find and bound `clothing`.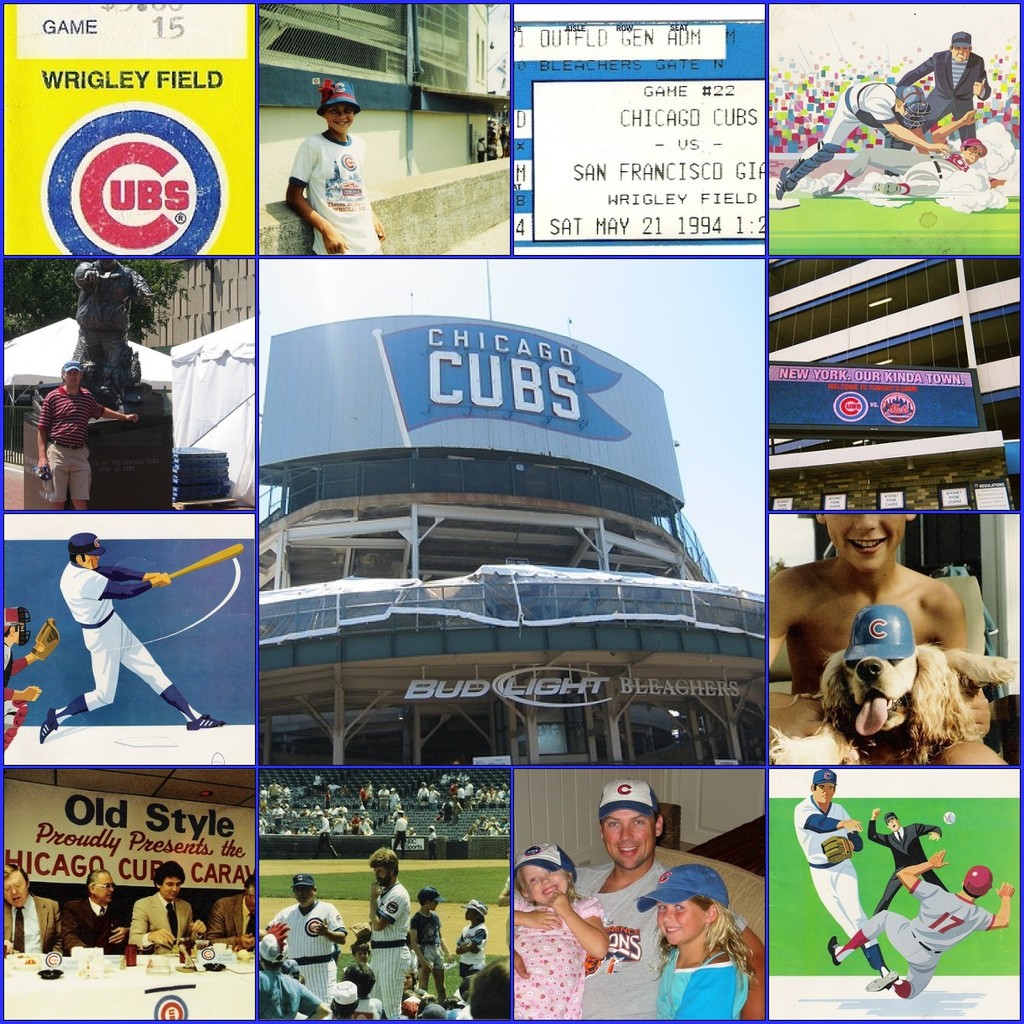
Bound: box=[410, 904, 445, 984].
